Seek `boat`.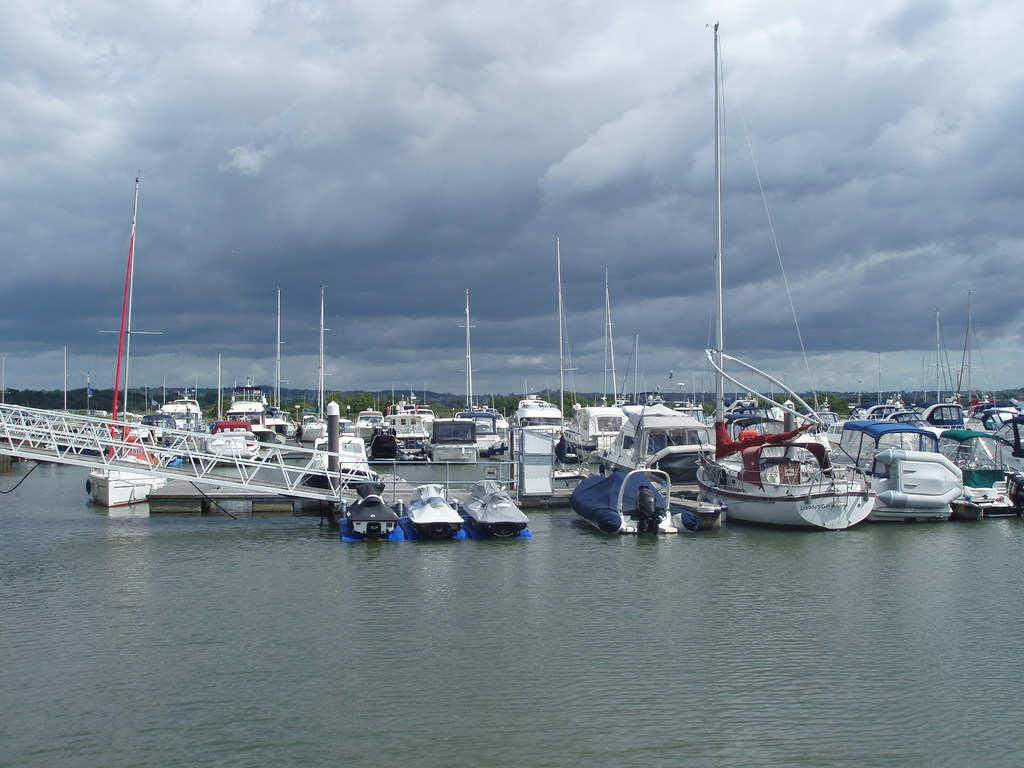
446 285 523 468.
